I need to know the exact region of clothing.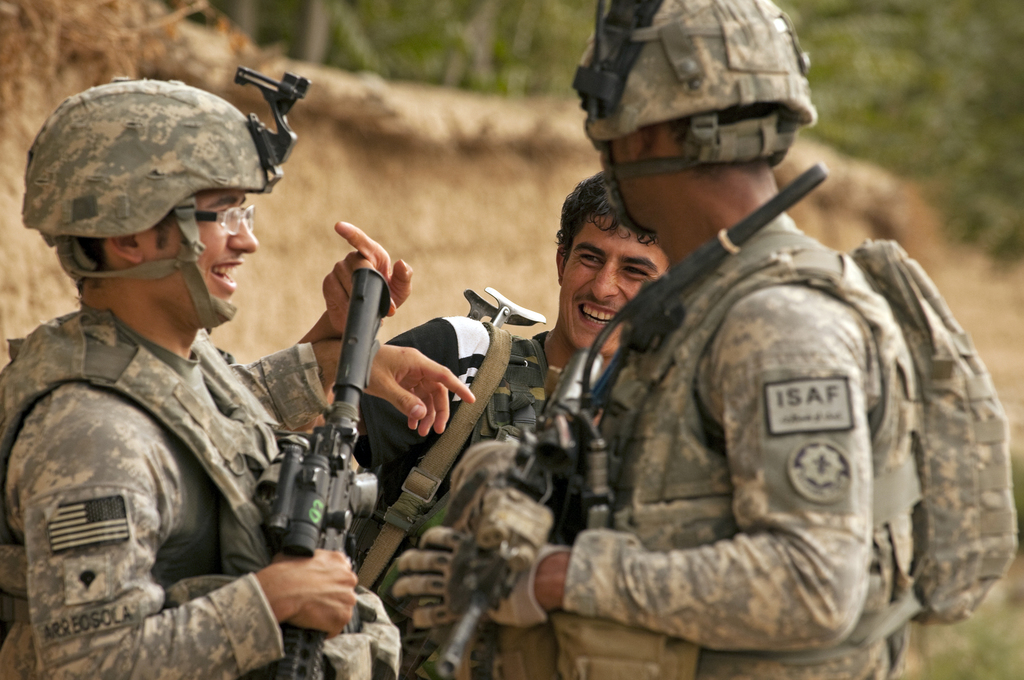
Region: [left=0, top=309, right=330, bottom=679].
